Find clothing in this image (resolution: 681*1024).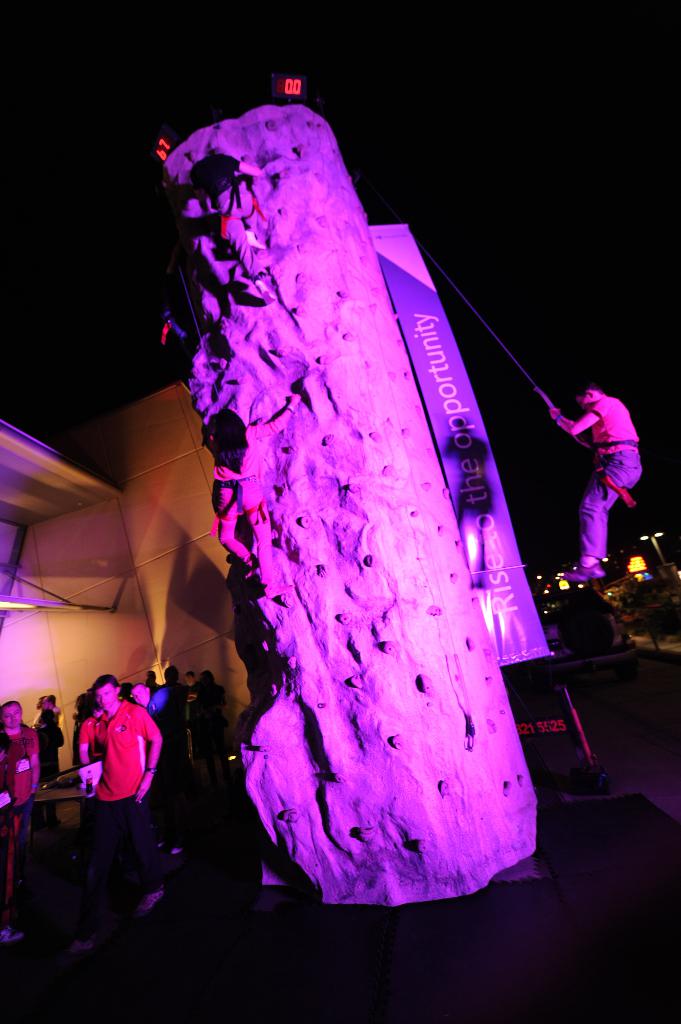
[29,709,57,776].
